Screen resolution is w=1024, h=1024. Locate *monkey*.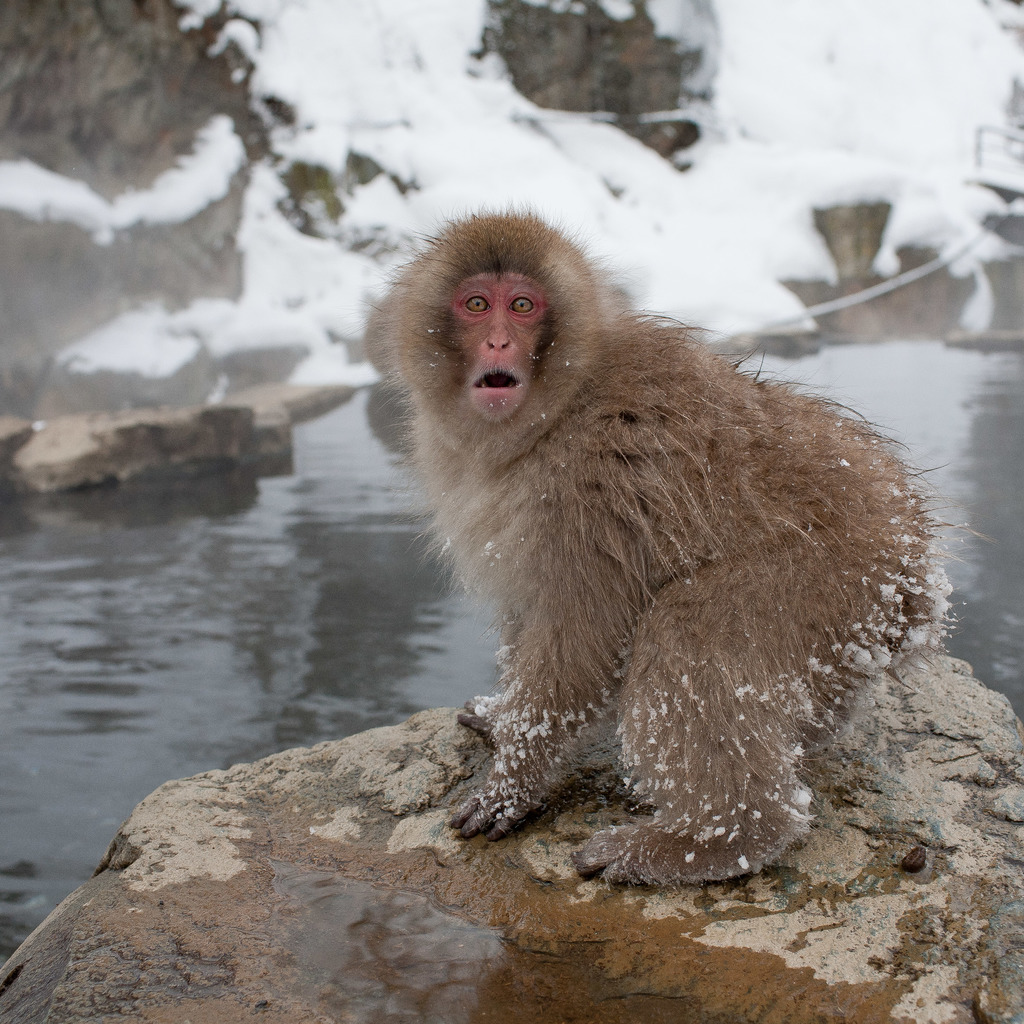
383,214,937,888.
